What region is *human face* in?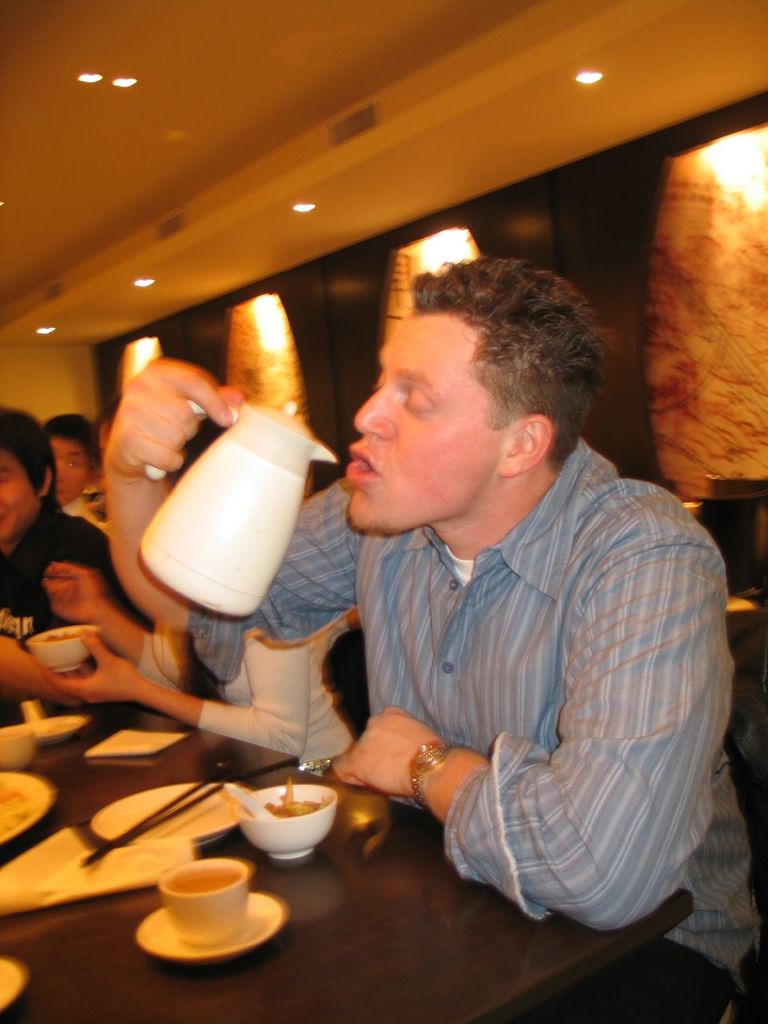
bbox=(53, 436, 90, 508).
